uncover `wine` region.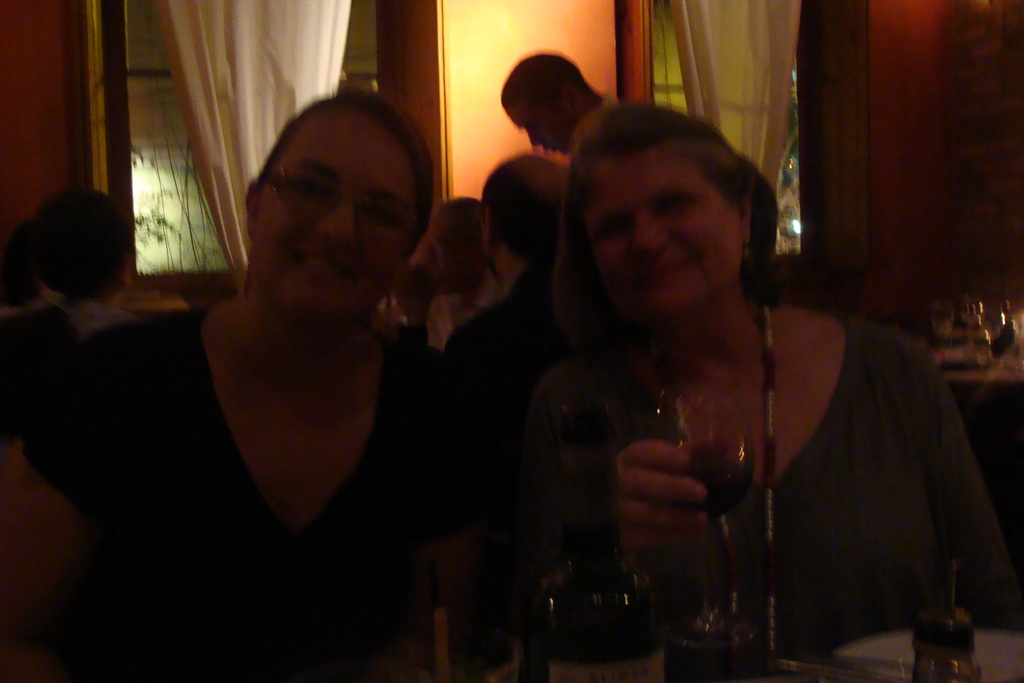
Uncovered: <region>684, 456, 753, 519</region>.
